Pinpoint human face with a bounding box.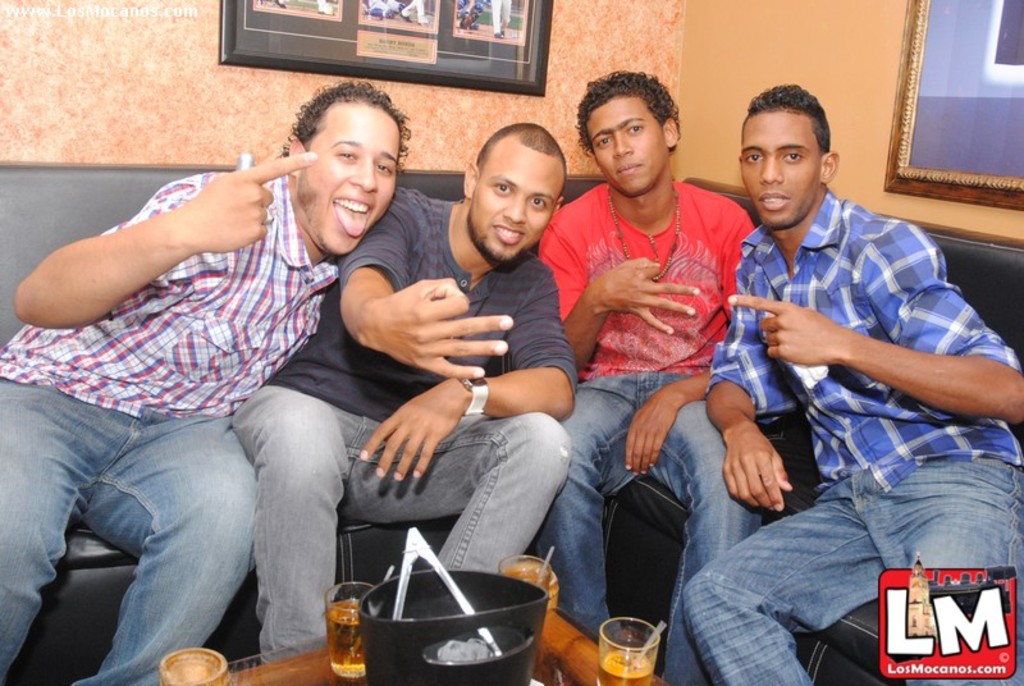
297,105,401,253.
